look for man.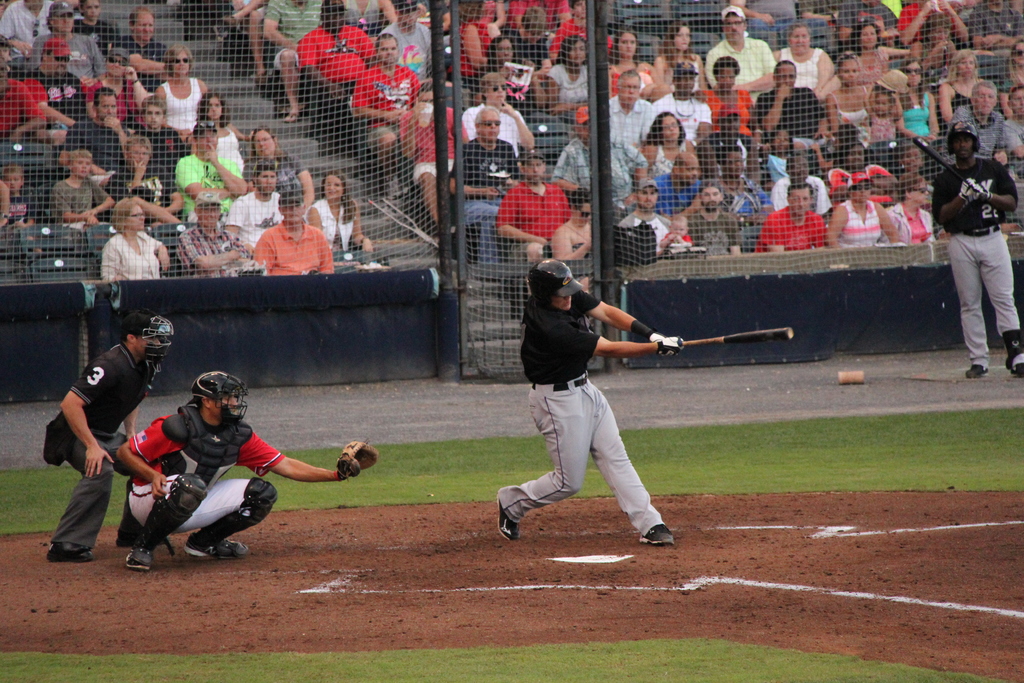
Found: bbox=(351, 32, 422, 203).
